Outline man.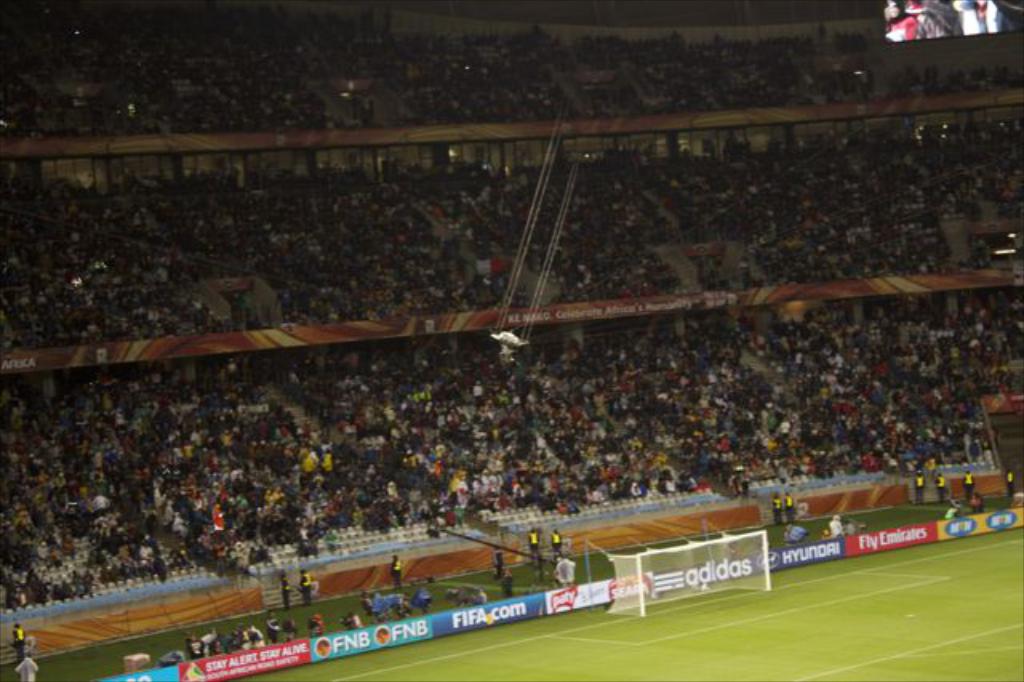
Outline: x1=277, y1=572, x2=294, y2=604.
